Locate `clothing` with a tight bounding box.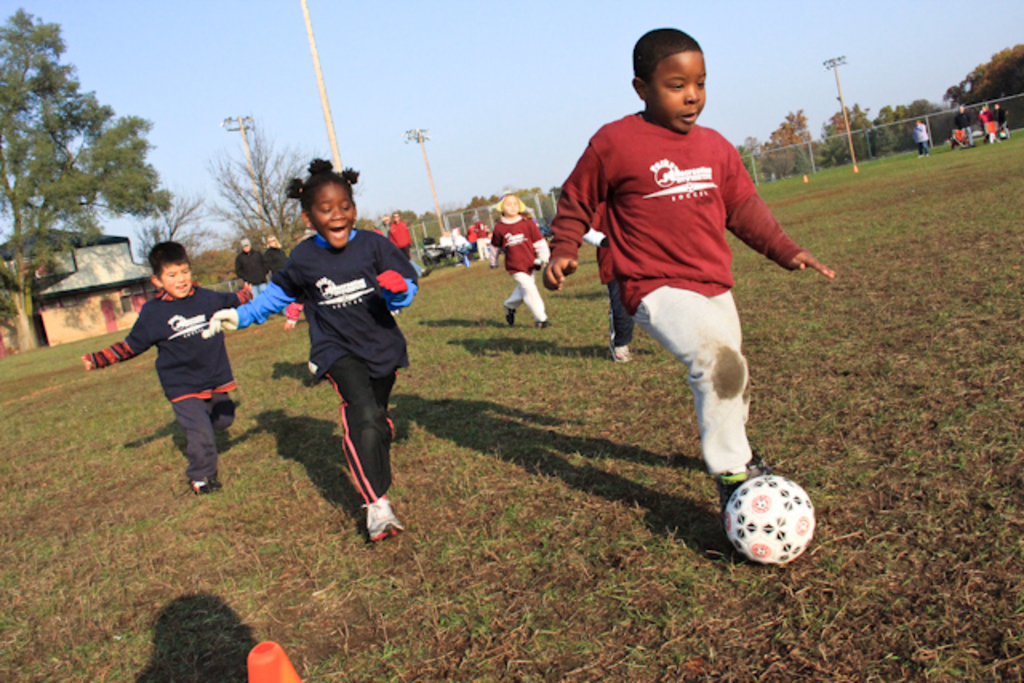
bbox=(234, 250, 269, 322).
